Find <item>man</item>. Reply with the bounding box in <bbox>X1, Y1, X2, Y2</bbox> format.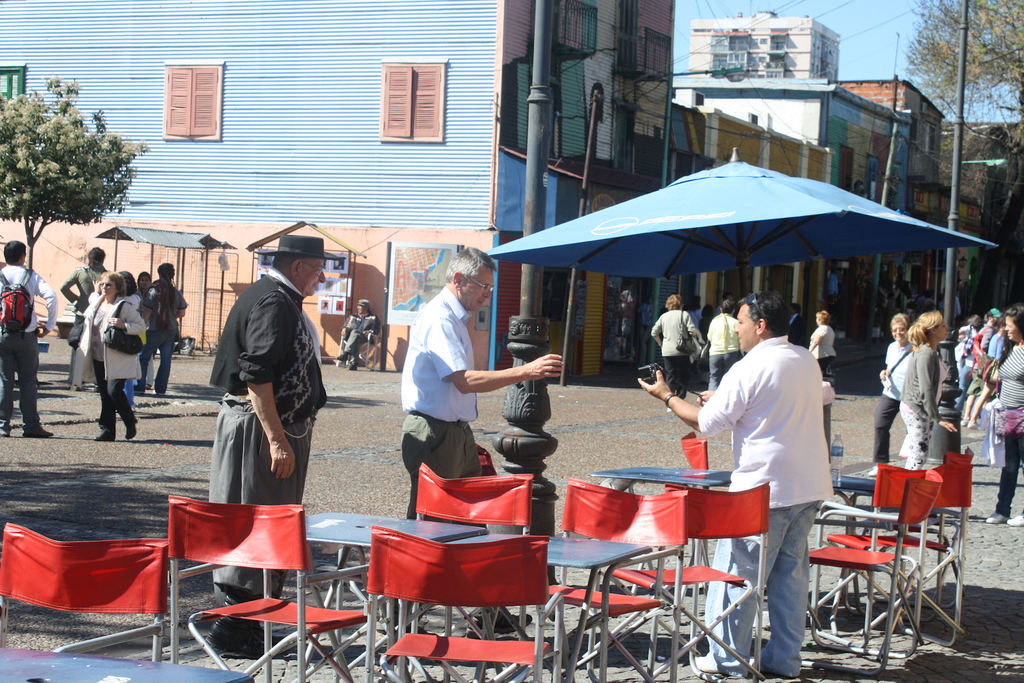
<bbox>138, 260, 186, 399</bbox>.
